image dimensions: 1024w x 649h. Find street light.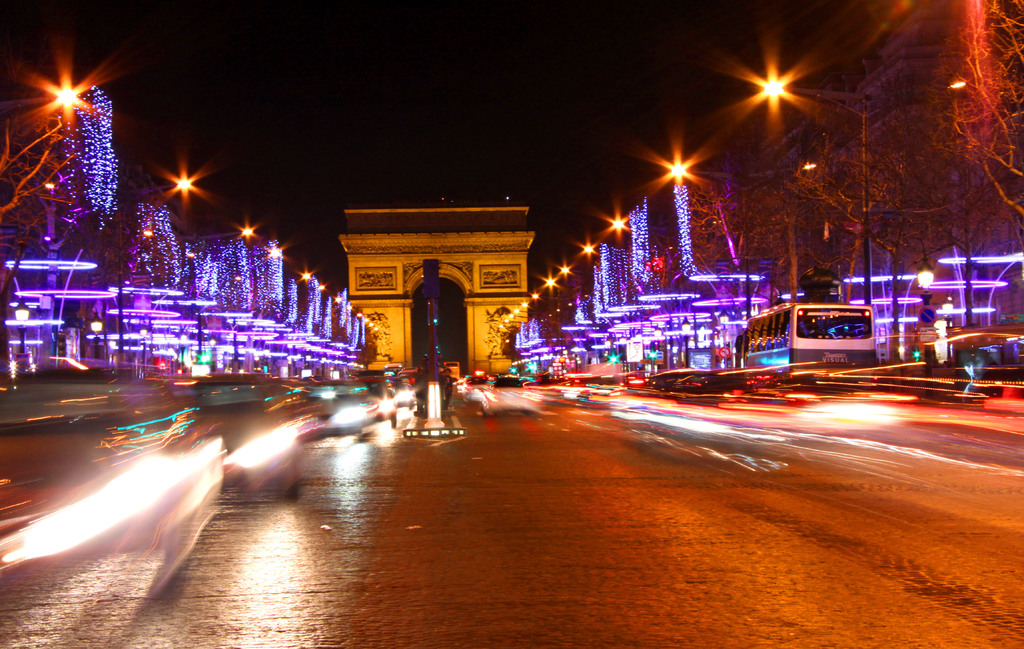
x1=116 y1=166 x2=196 y2=354.
